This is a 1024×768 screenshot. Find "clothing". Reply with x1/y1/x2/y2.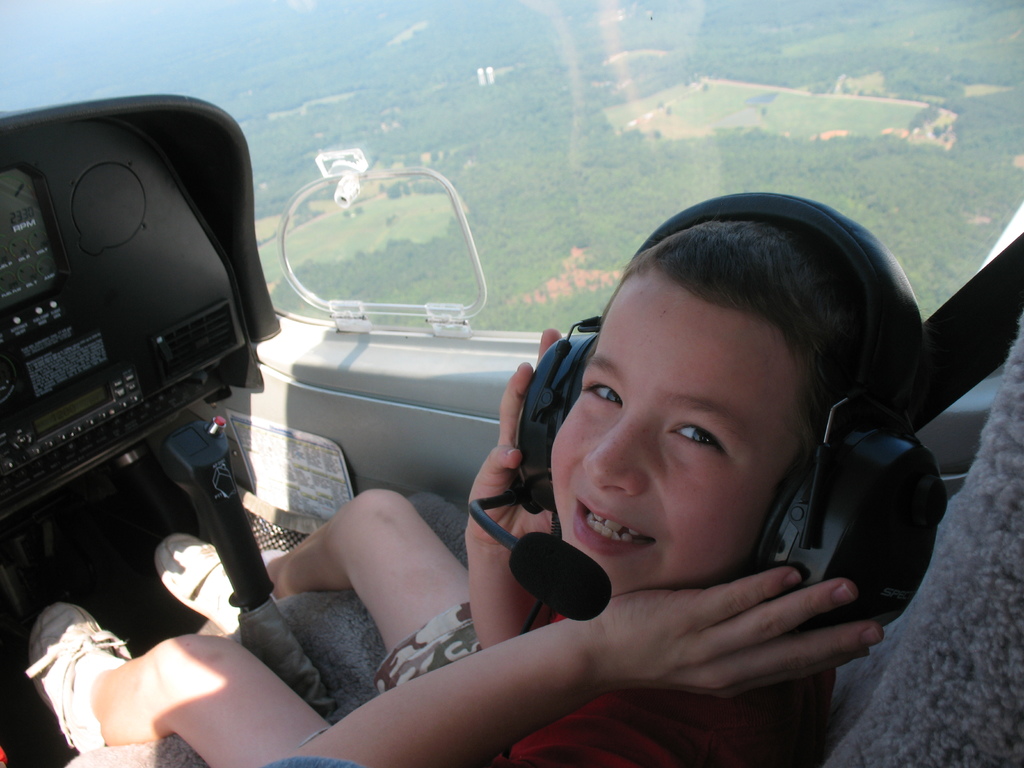
374/596/831/767.
